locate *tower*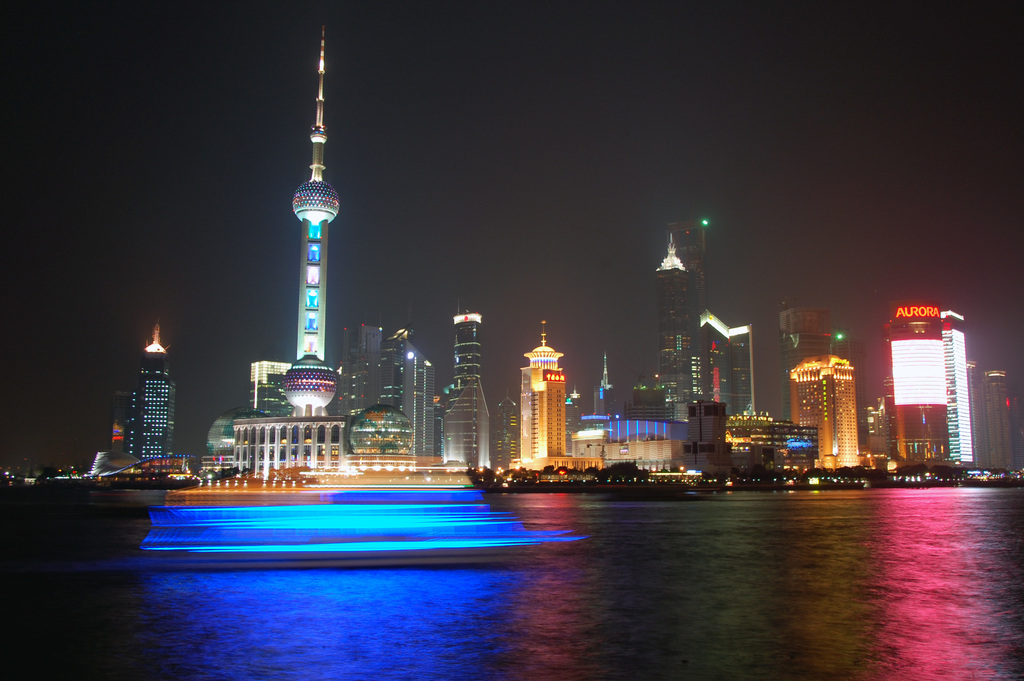
(x1=436, y1=302, x2=493, y2=484)
